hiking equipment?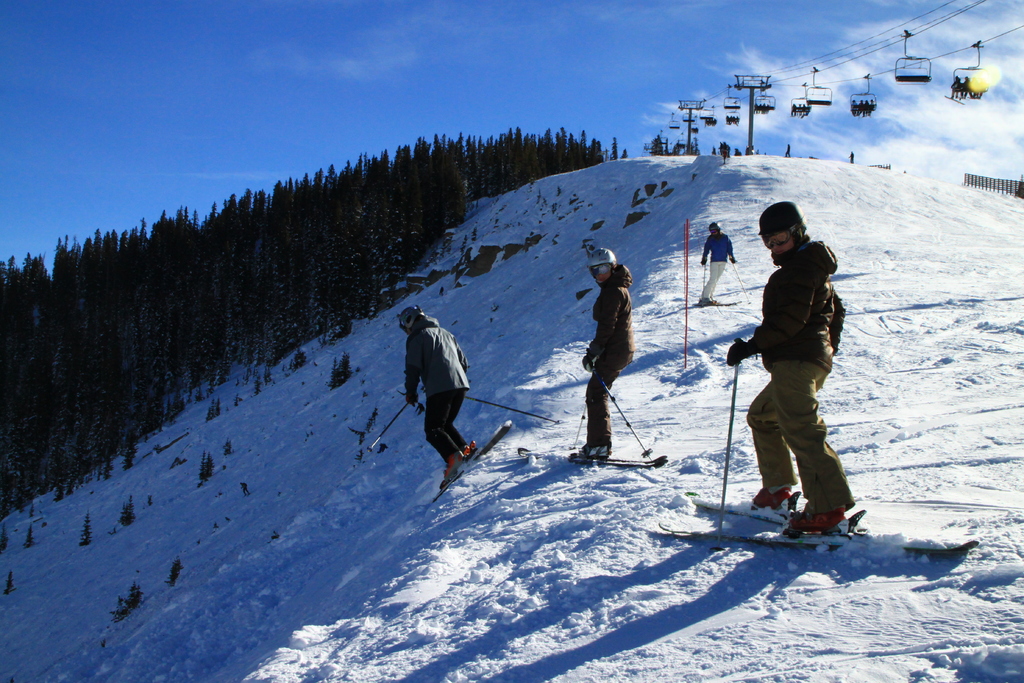
box=[586, 244, 620, 289]
